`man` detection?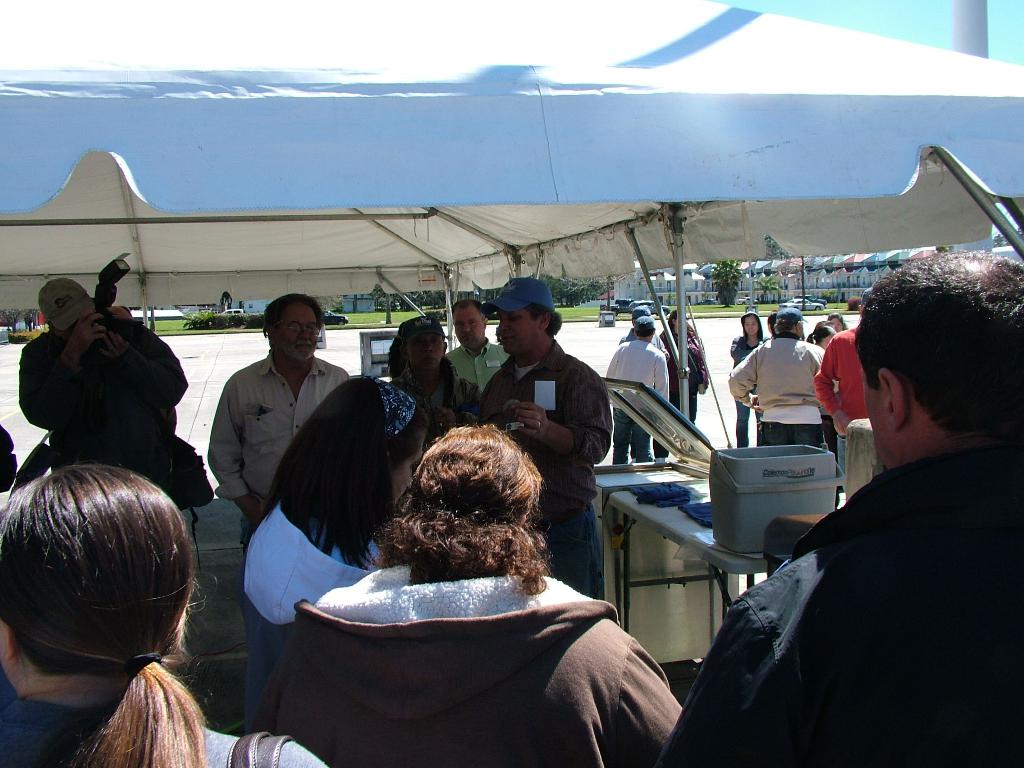
{"x1": 442, "y1": 294, "x2": 515, "y2": 415}
